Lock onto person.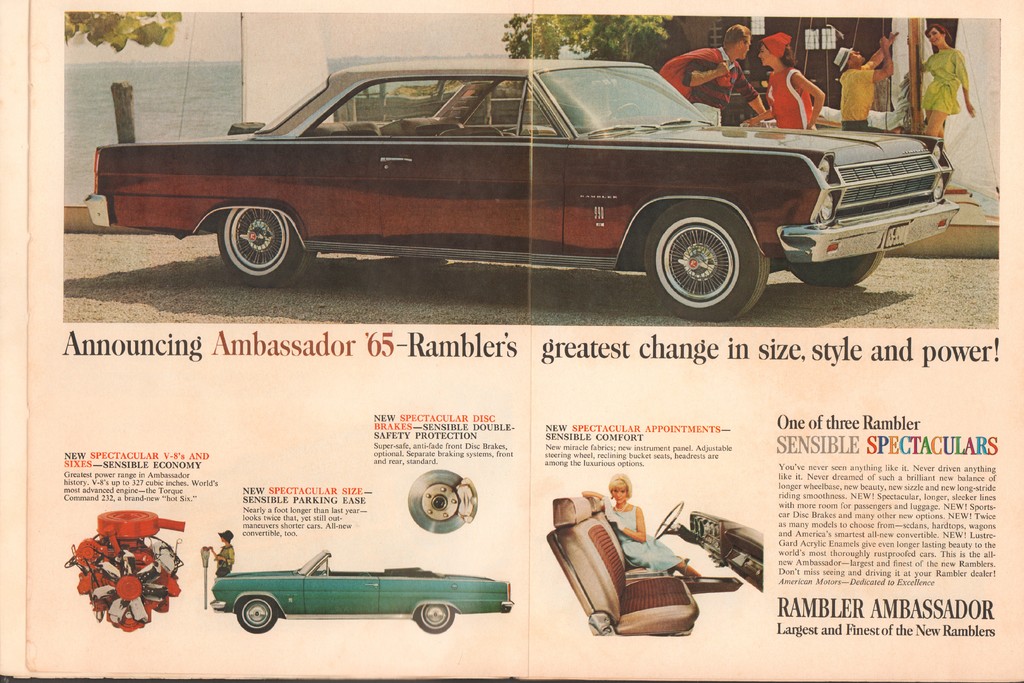
Locked: bbox(585, 469, 700, 584).
